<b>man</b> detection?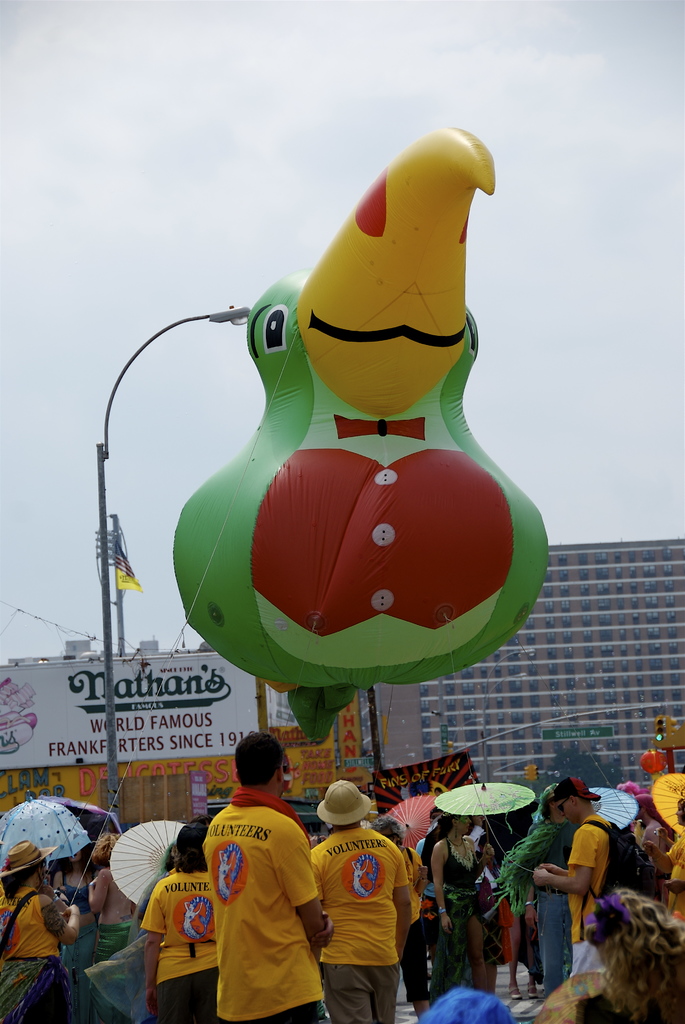
[left=527, top=770, right=631, bottom=982]
